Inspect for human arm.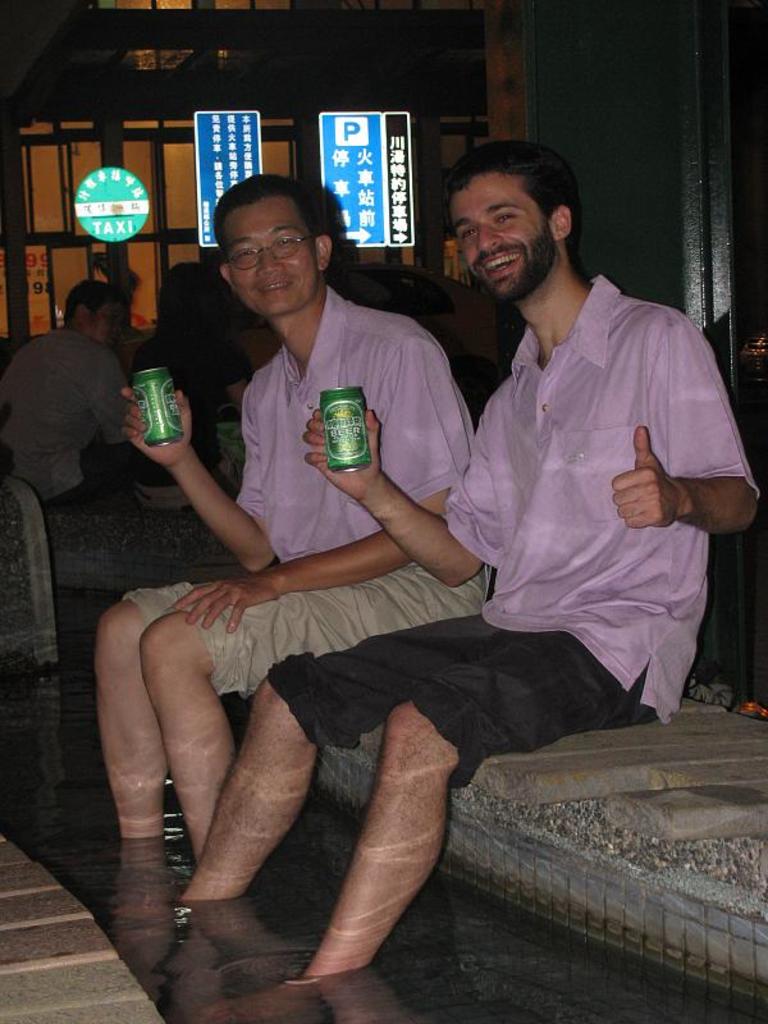
Inspection: 127, 379, 268, 588.
